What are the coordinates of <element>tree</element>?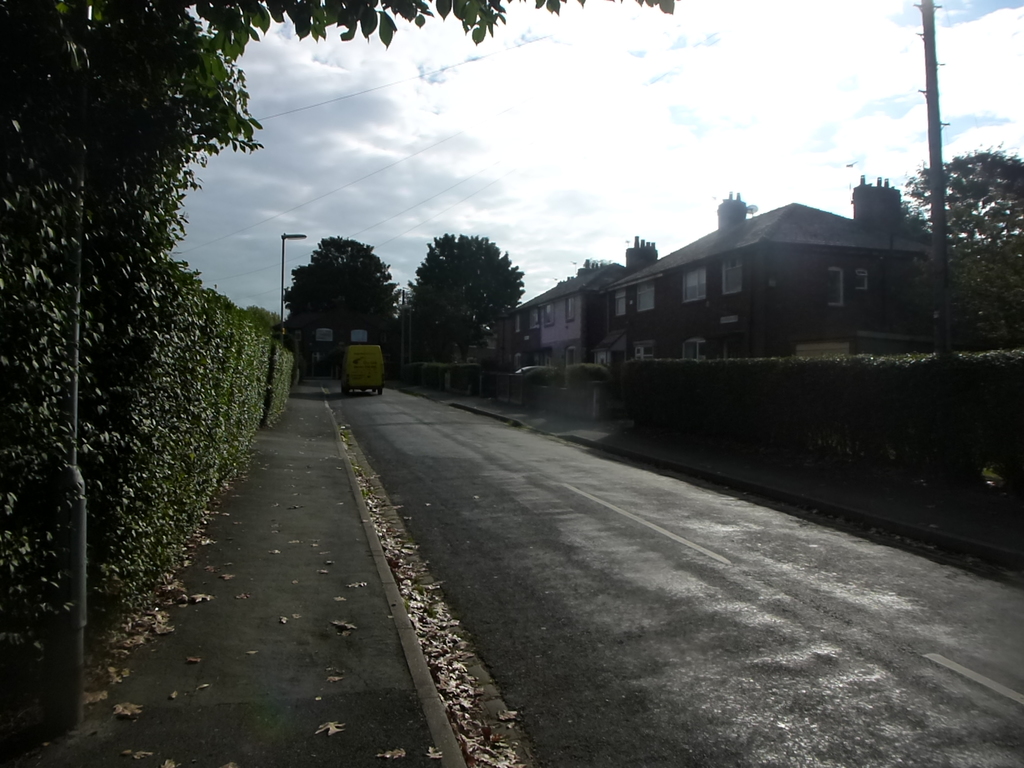
<bbox>902, 144, 1023, 280</bbox>.
